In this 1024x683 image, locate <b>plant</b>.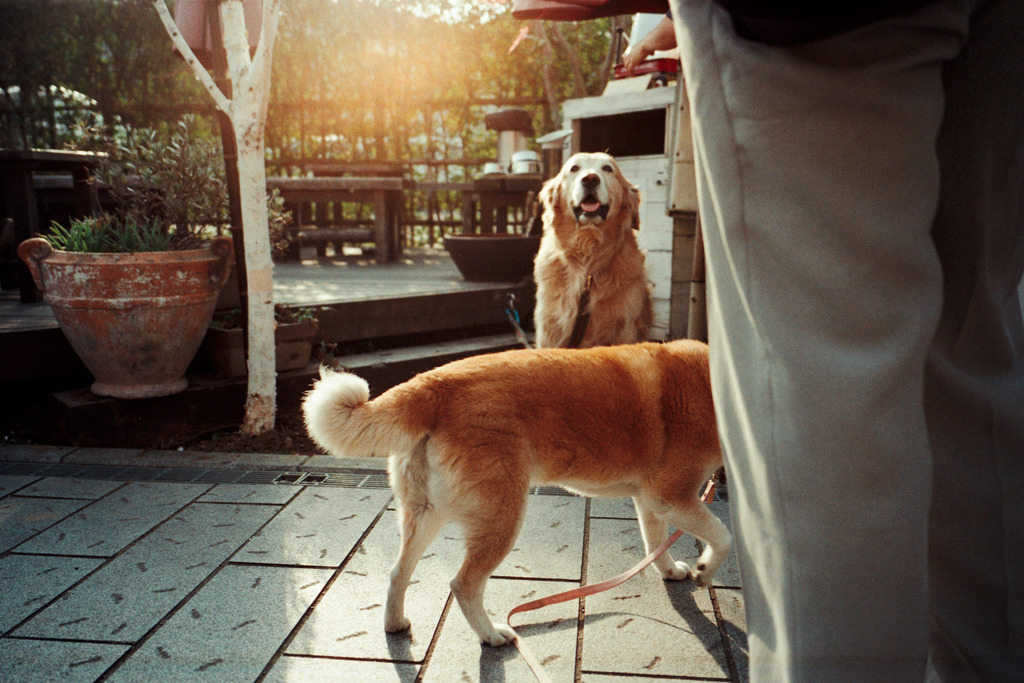
Bounding box: 42/201/210/250.
